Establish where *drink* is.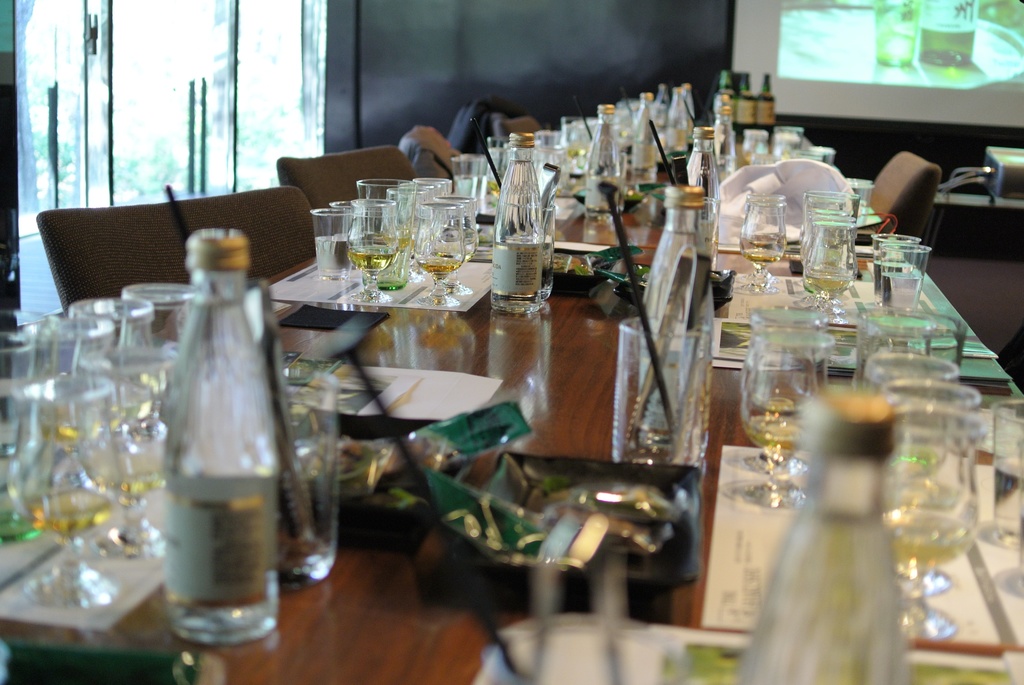
Established at [35, 418, 77, 448].
